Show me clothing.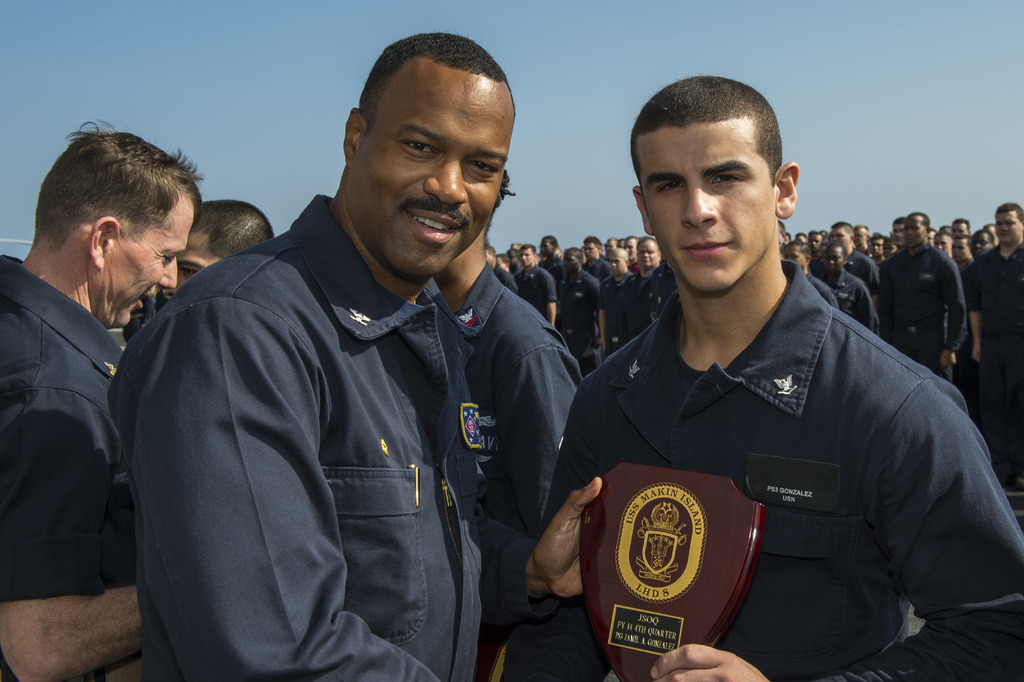
clothing is here: {"left": 598, "top": 273, "right": 644, "bottom": 355}.
